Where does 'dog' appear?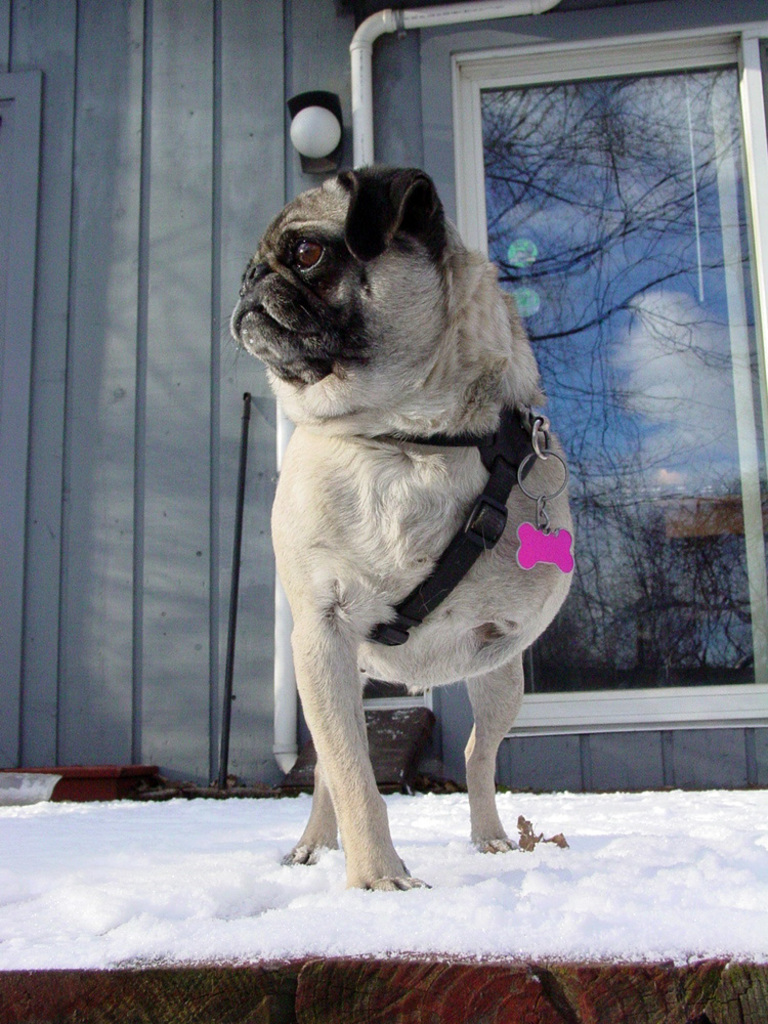
Appears at bbox(209, 164, 579, 888).
